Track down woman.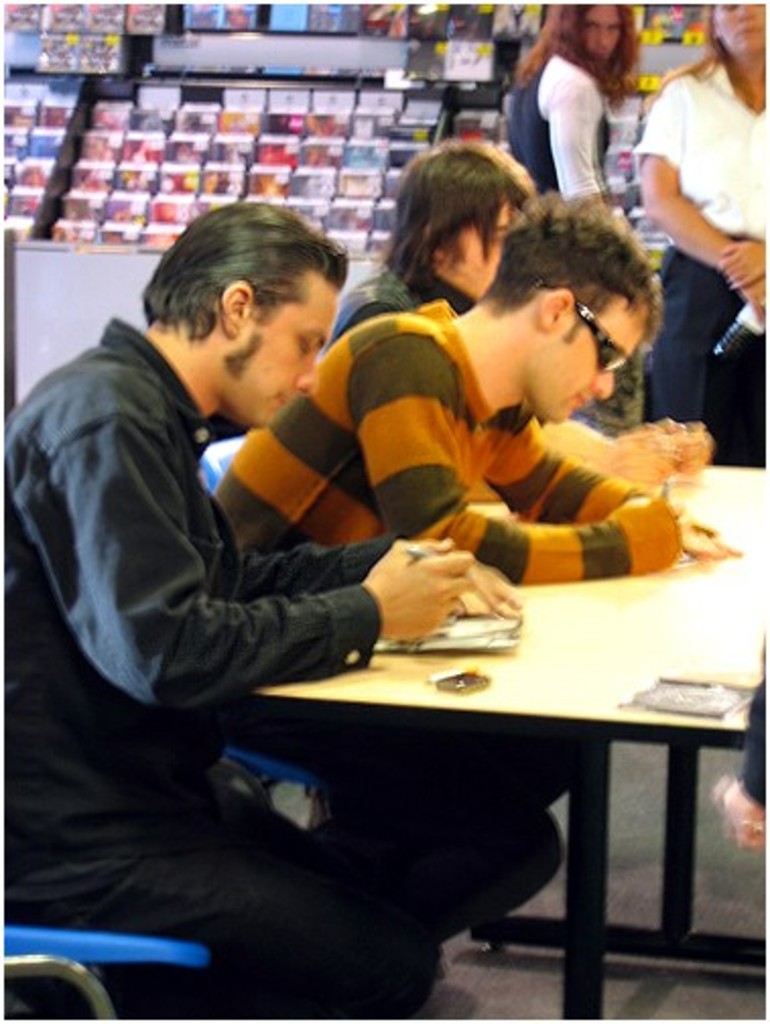
Tracked to [628, 6, 768, 471].
